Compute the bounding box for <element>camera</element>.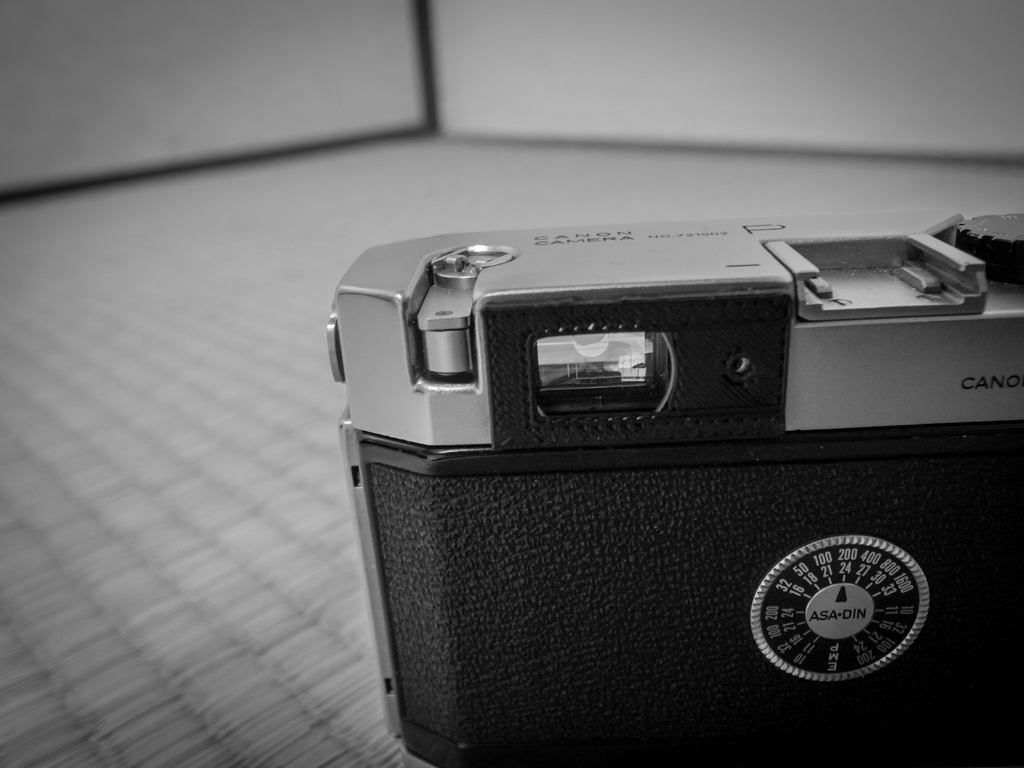
select_region(293, 204, 1023, 759).
